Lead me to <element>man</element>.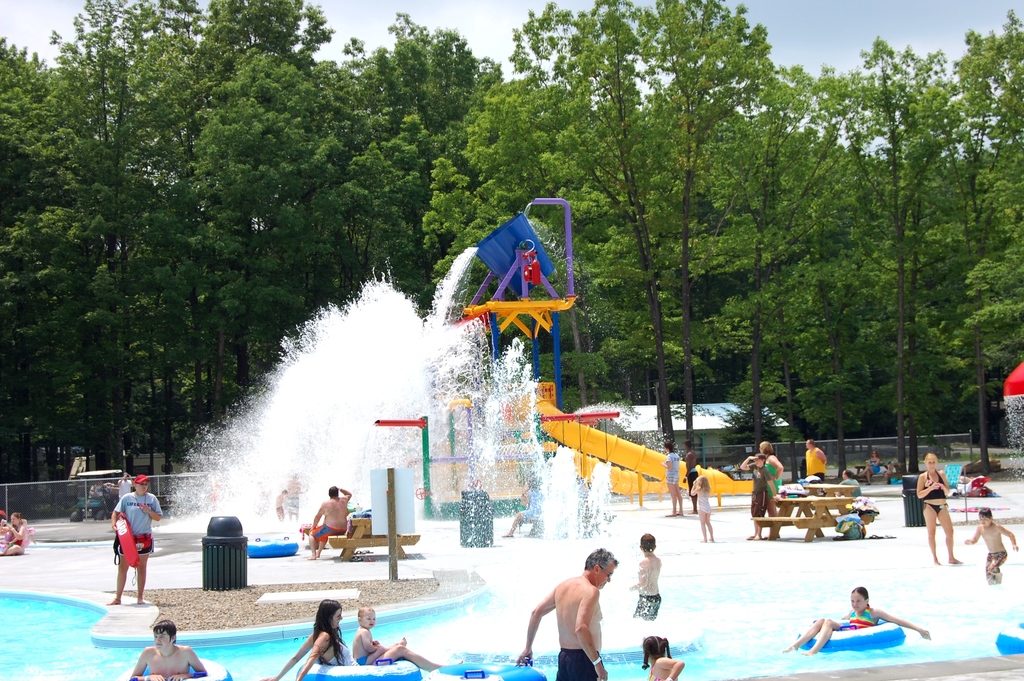
Lead to 515, 546, 623, 680.
